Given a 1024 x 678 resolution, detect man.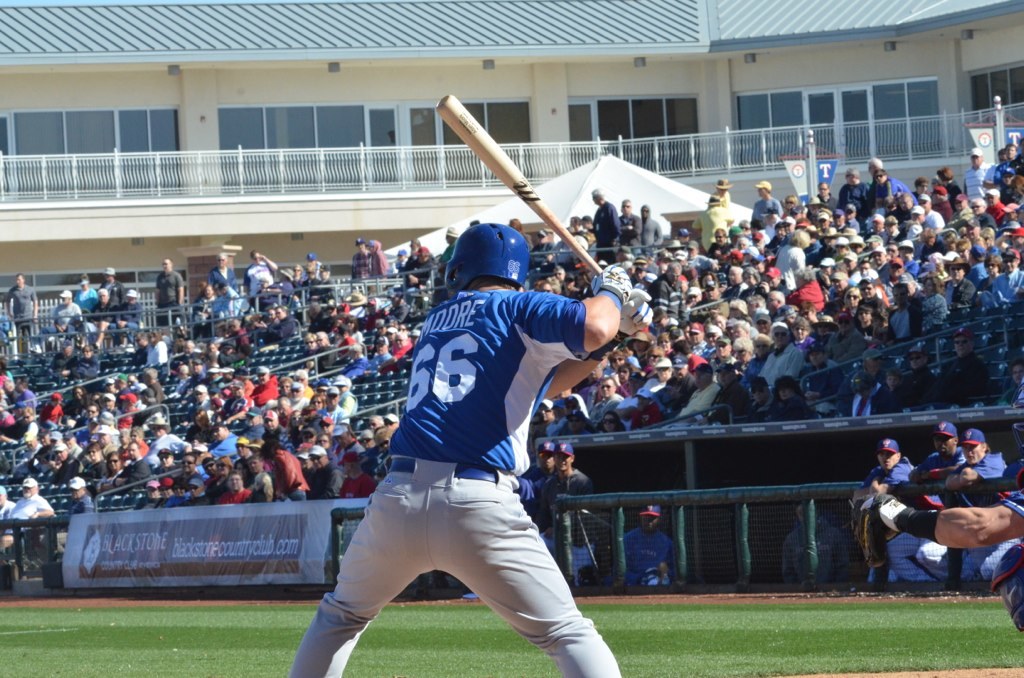
bbox=[910, 415, 994, 588].
